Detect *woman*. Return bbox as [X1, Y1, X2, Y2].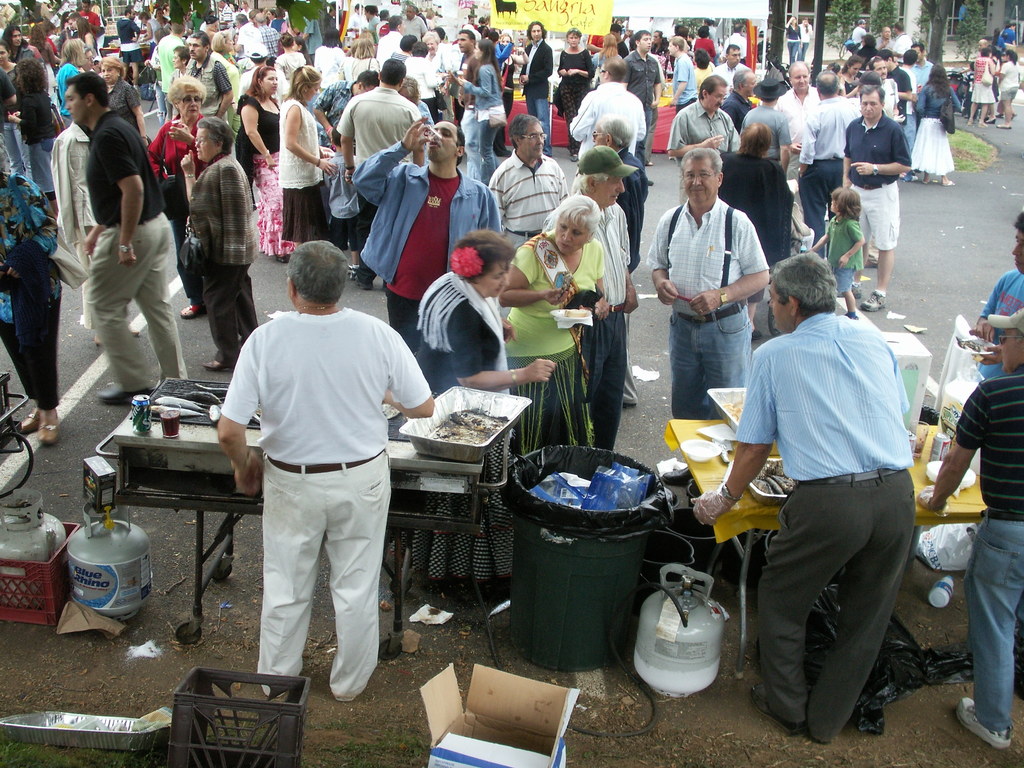
[558, 29, 595, 164].
